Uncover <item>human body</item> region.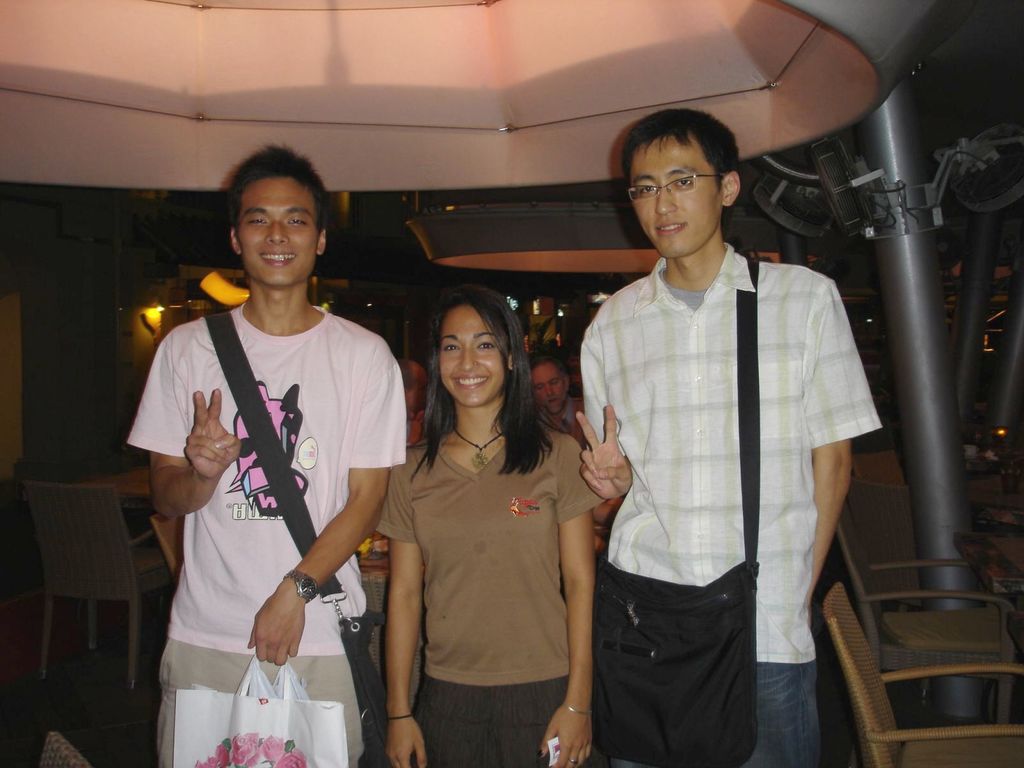
Uncovered: <region>145, 216, 380, 767</region>.
